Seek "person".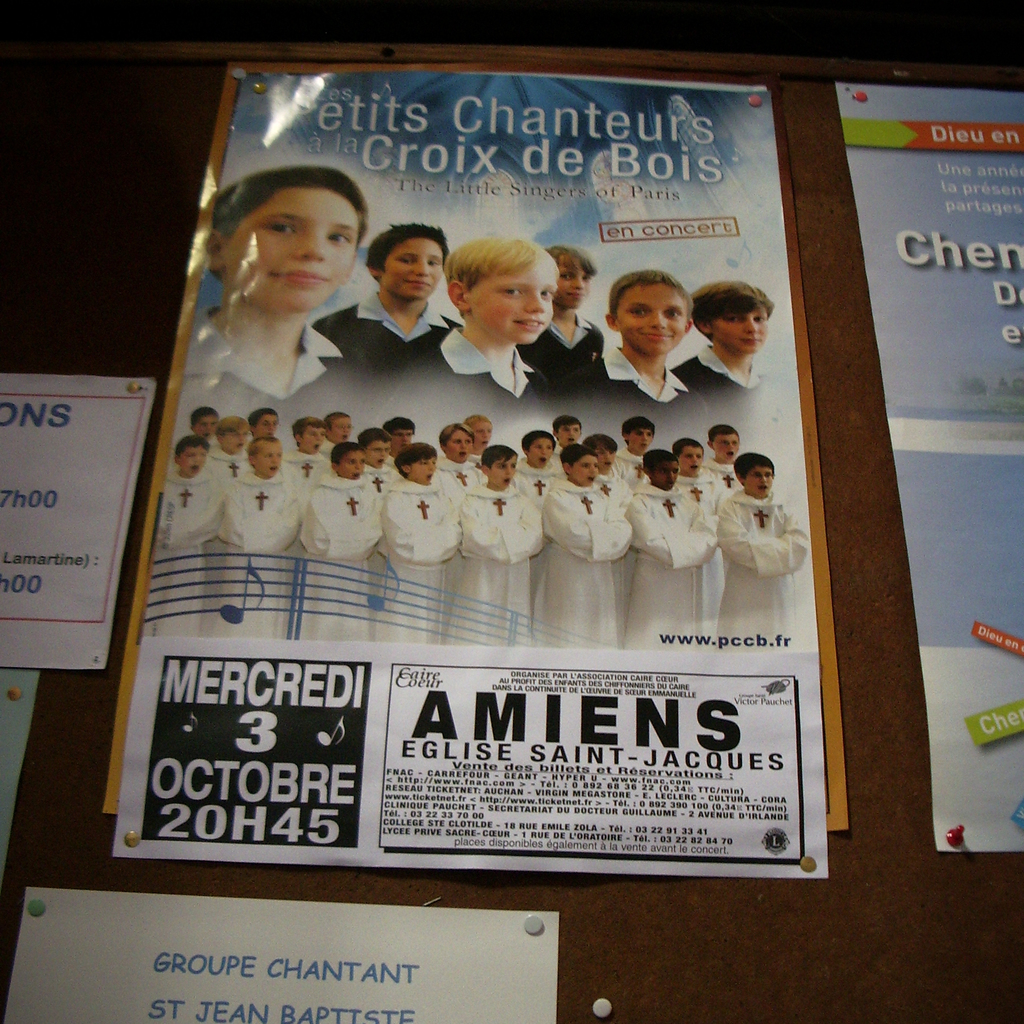
(x1=165, y1=427, x2=209, y2=560).
